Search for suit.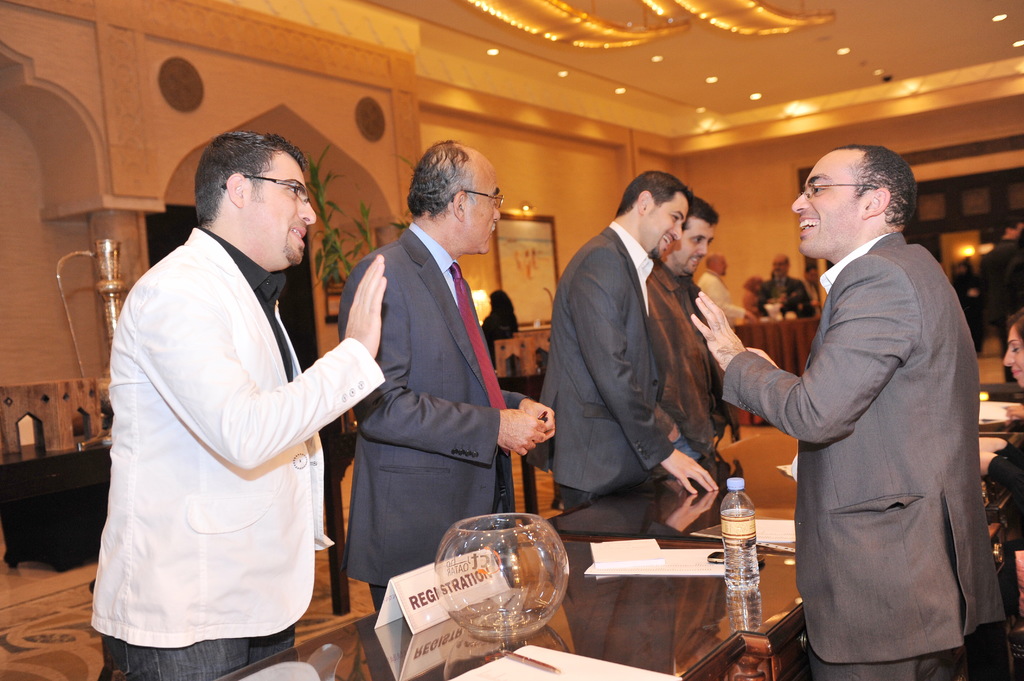
Found at 84/223/391/646.
